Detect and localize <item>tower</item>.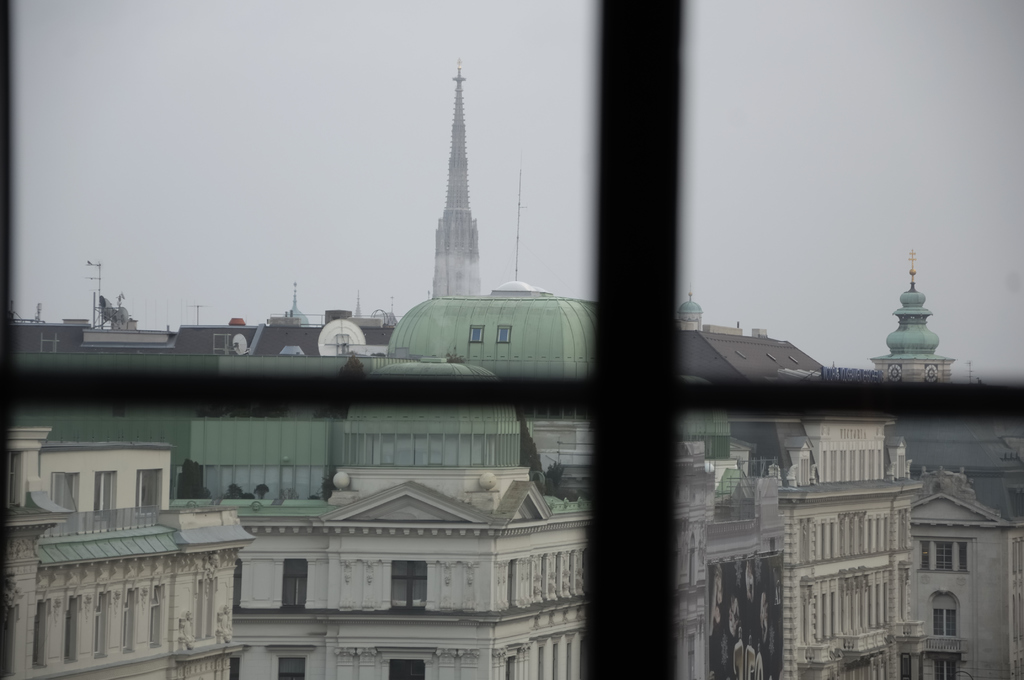
Localized at locate(870, 244, 967, 391).
